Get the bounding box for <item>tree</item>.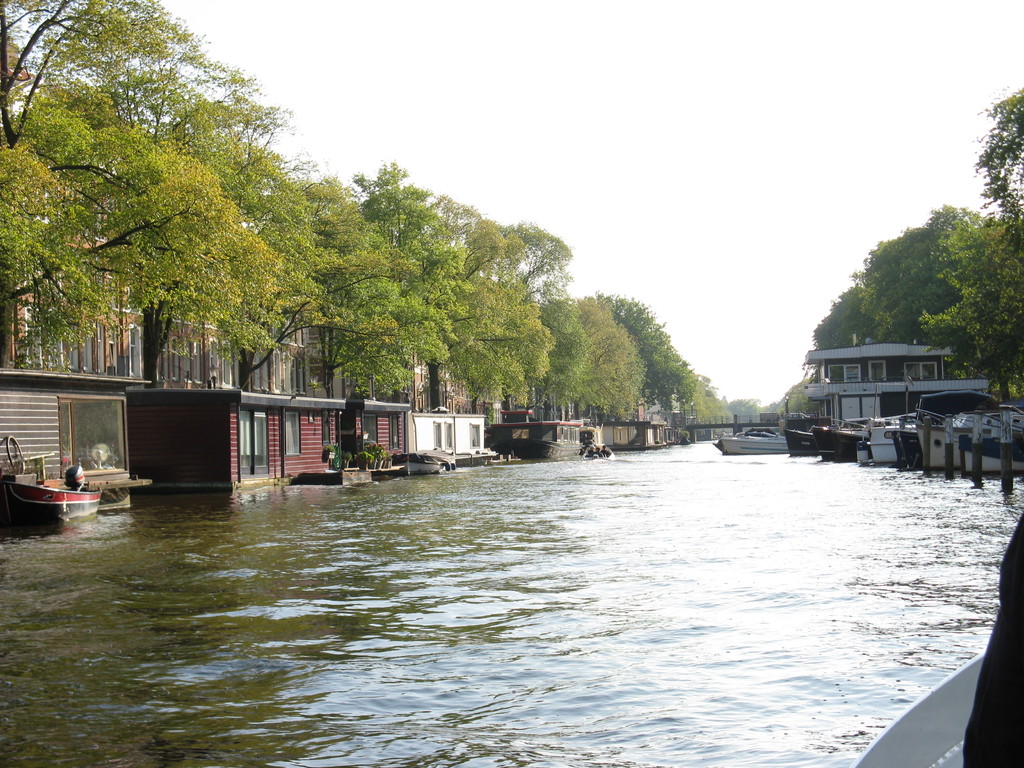
776, 84, 1023, 415.
